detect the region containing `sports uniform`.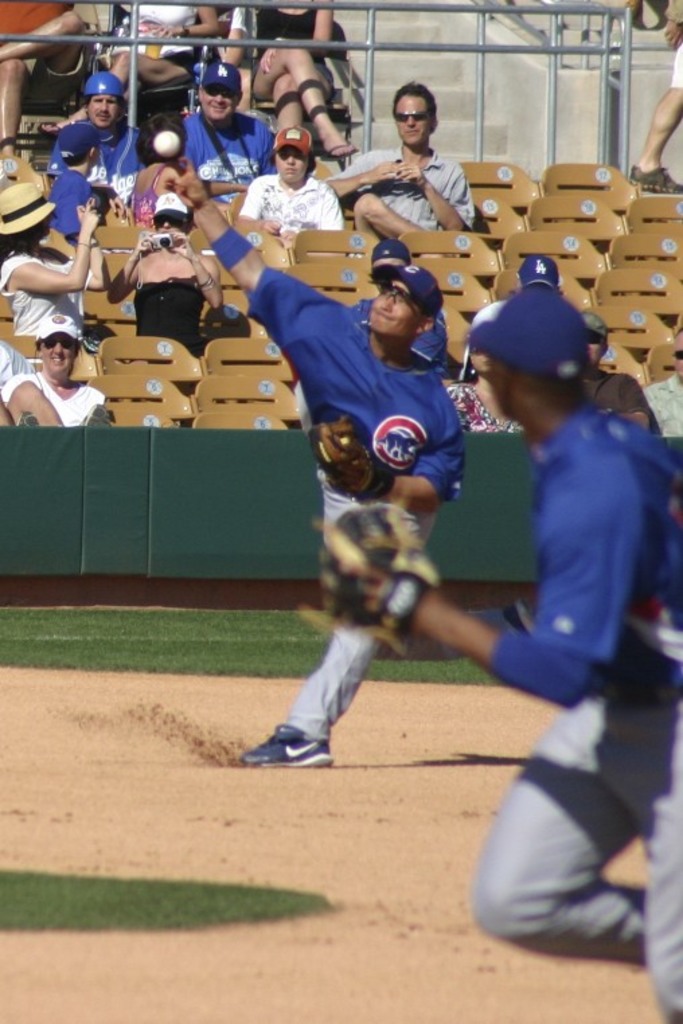
box=[328, 129, 472, 232].
